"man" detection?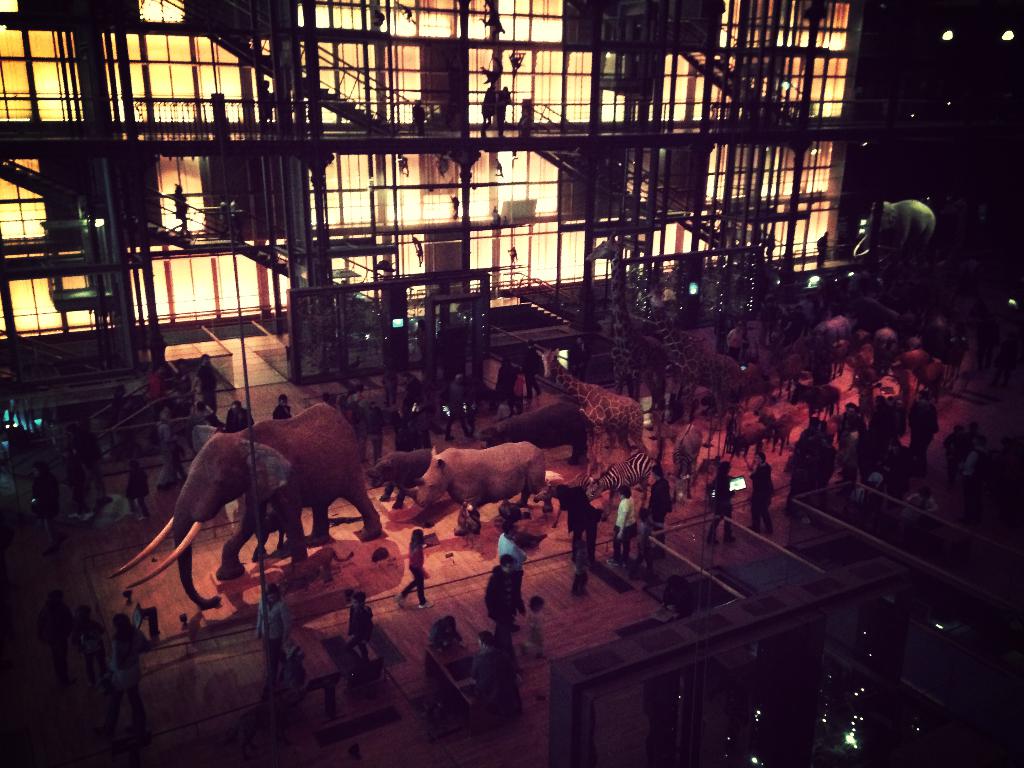
<bbox>647, 465, 671, 548</bbox>
